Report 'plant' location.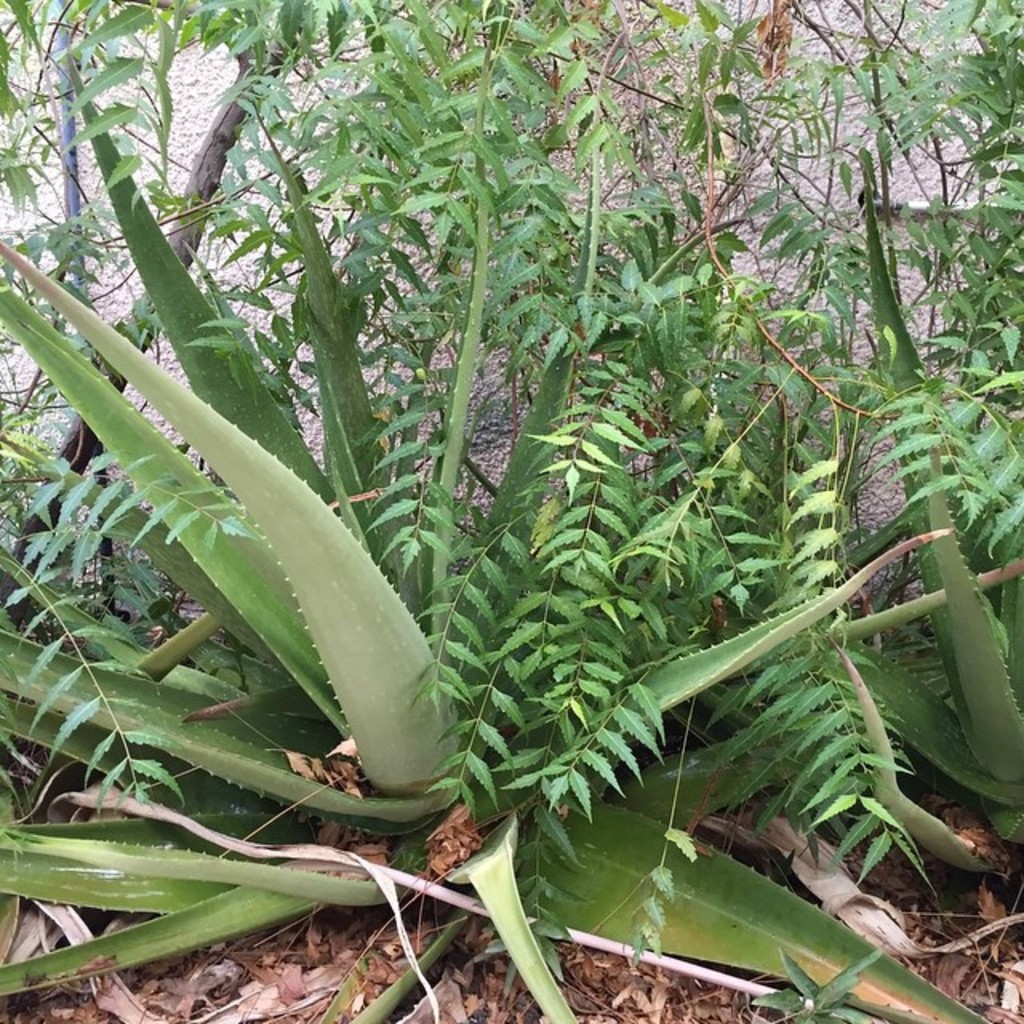
Report: bbox=[0, 11, 1022, 1022].
